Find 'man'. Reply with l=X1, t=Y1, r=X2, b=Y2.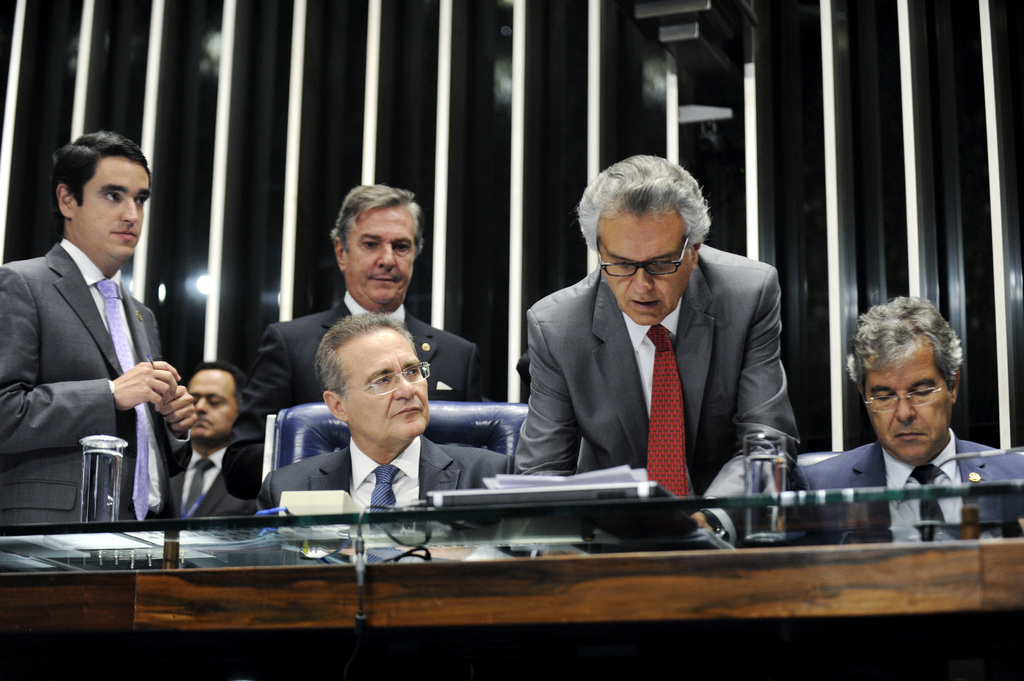
l=804, t=292, r=1023, b=540.
